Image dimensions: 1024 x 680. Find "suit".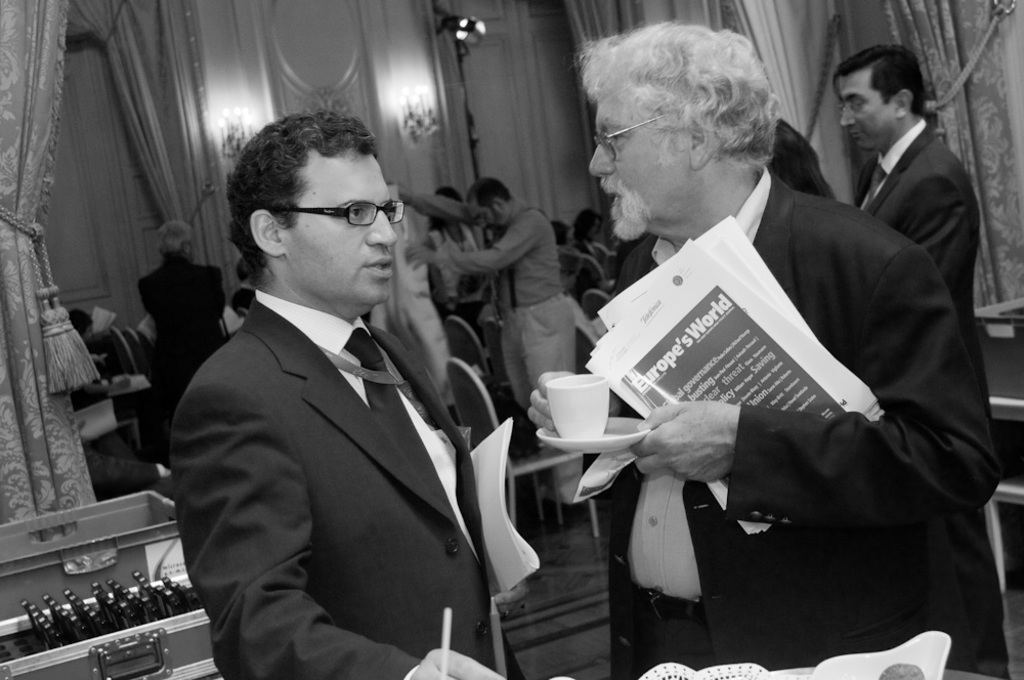
<bbox>138, 249, 226, 403</bbox>.
